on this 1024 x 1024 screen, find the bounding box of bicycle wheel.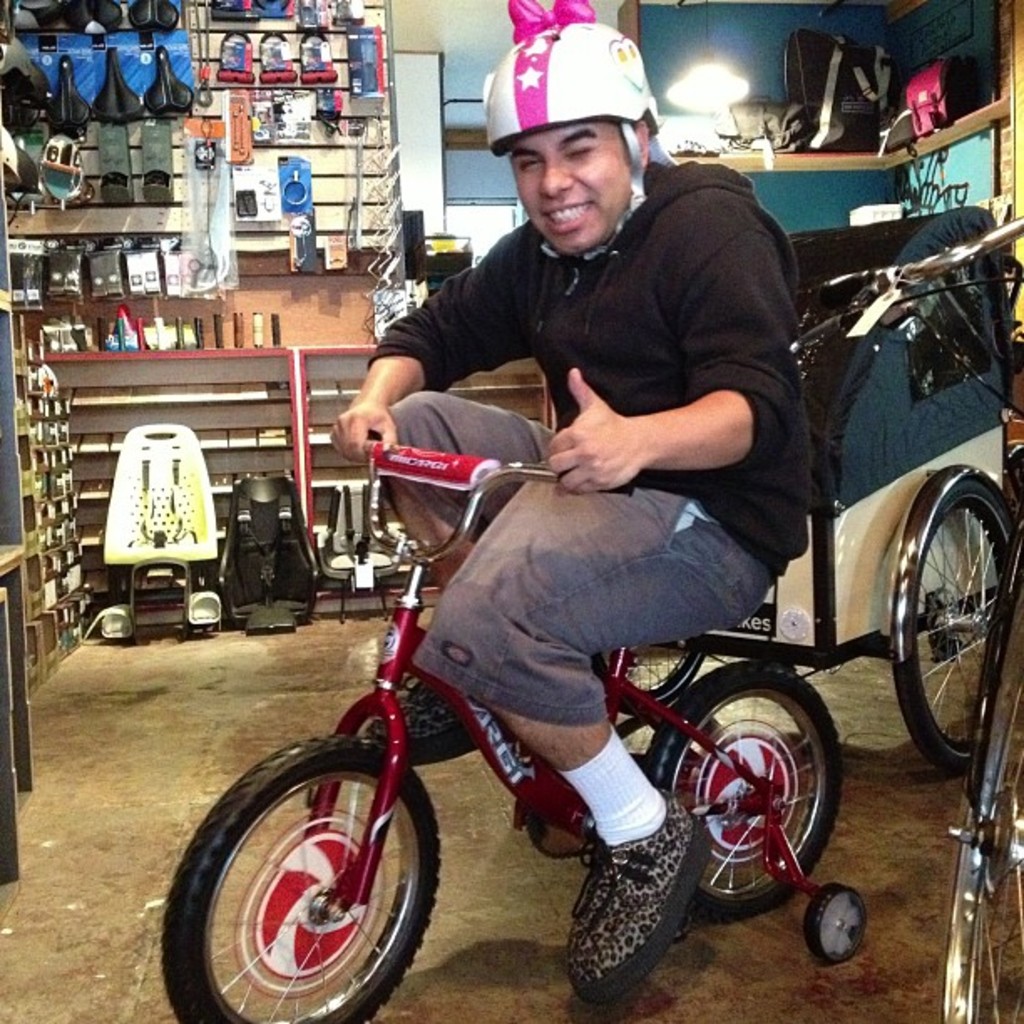
Bounding box: {"x1": 649, "y1": 659, "x2": 840, "y2": 915}.
